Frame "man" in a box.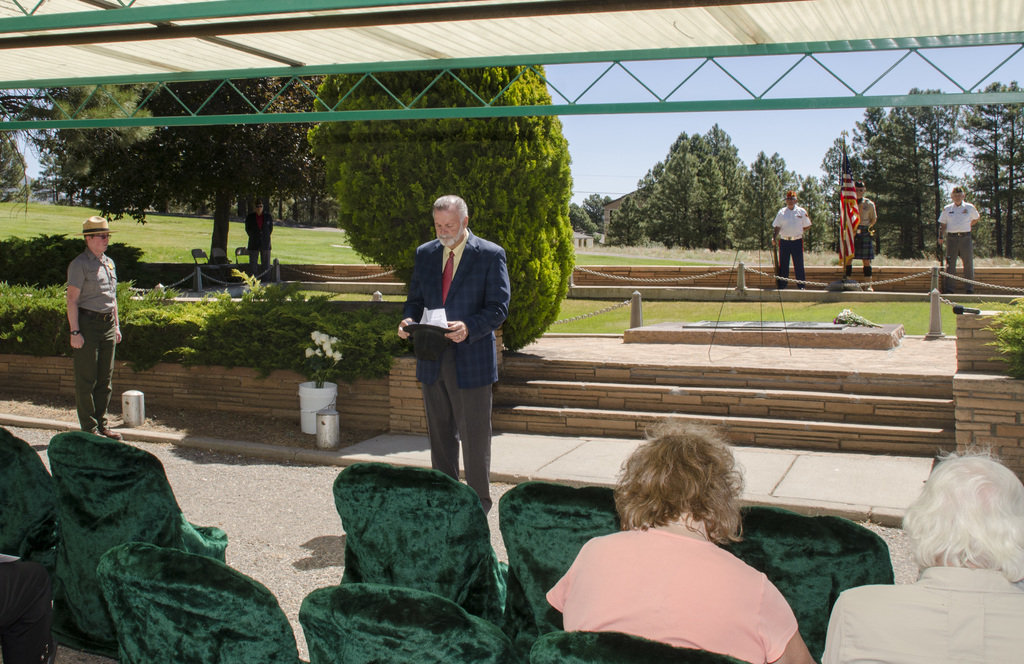
822/448/1023/663.
